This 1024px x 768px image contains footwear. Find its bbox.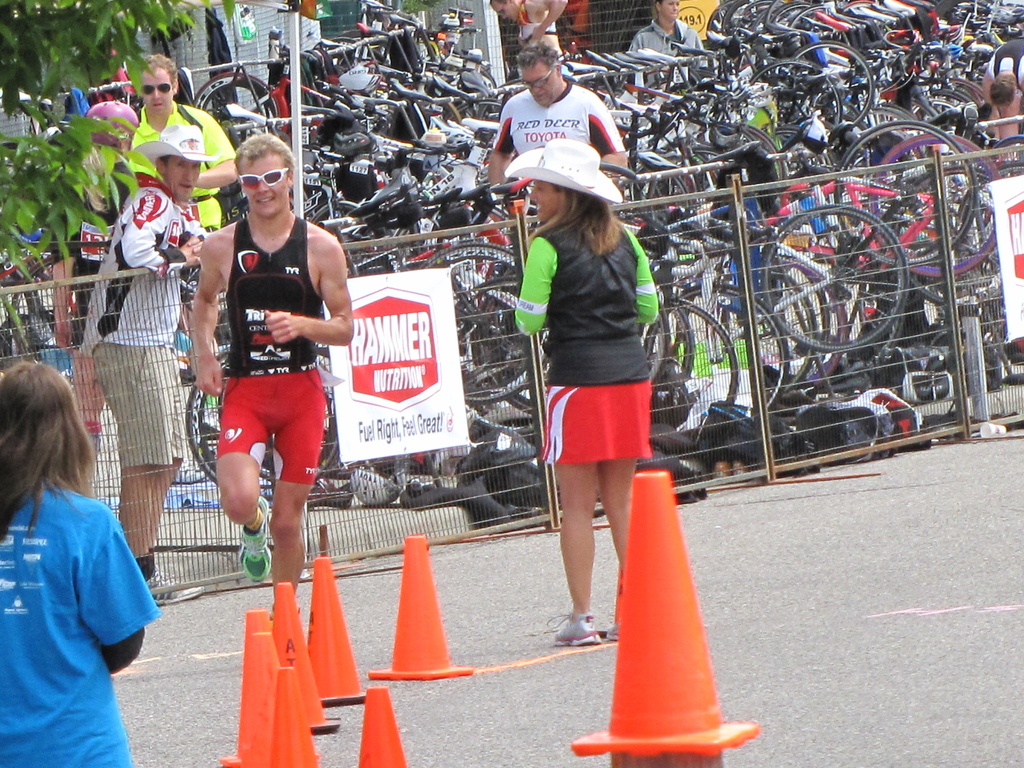
<region>604, 624, 623, 641</region>.
